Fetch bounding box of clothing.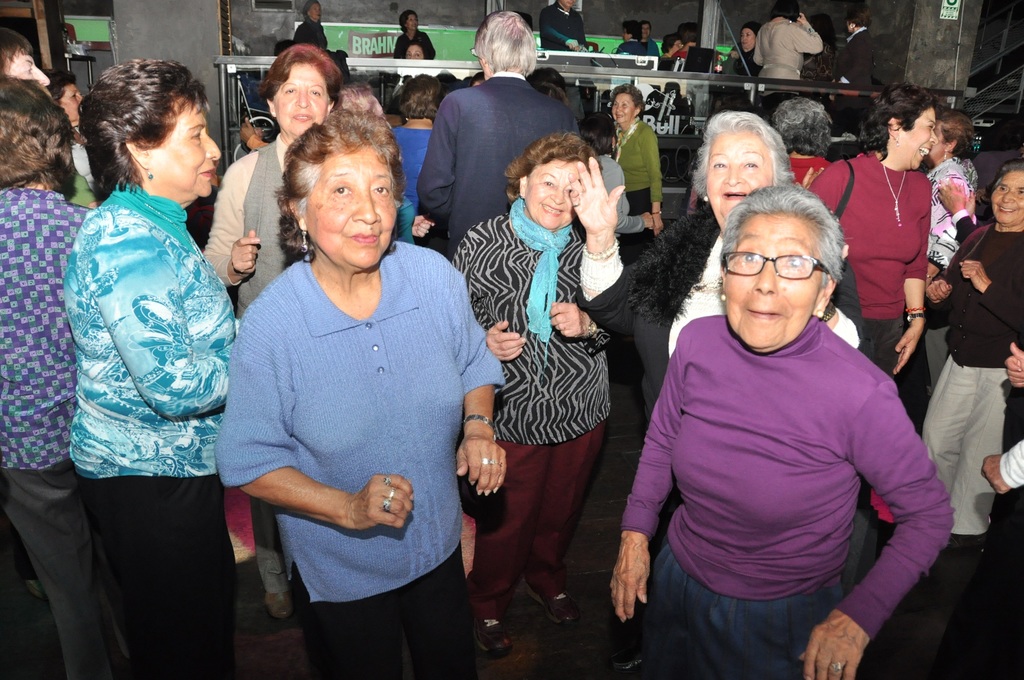
Bbox: <region>925, 159, 979, 380</region>.
